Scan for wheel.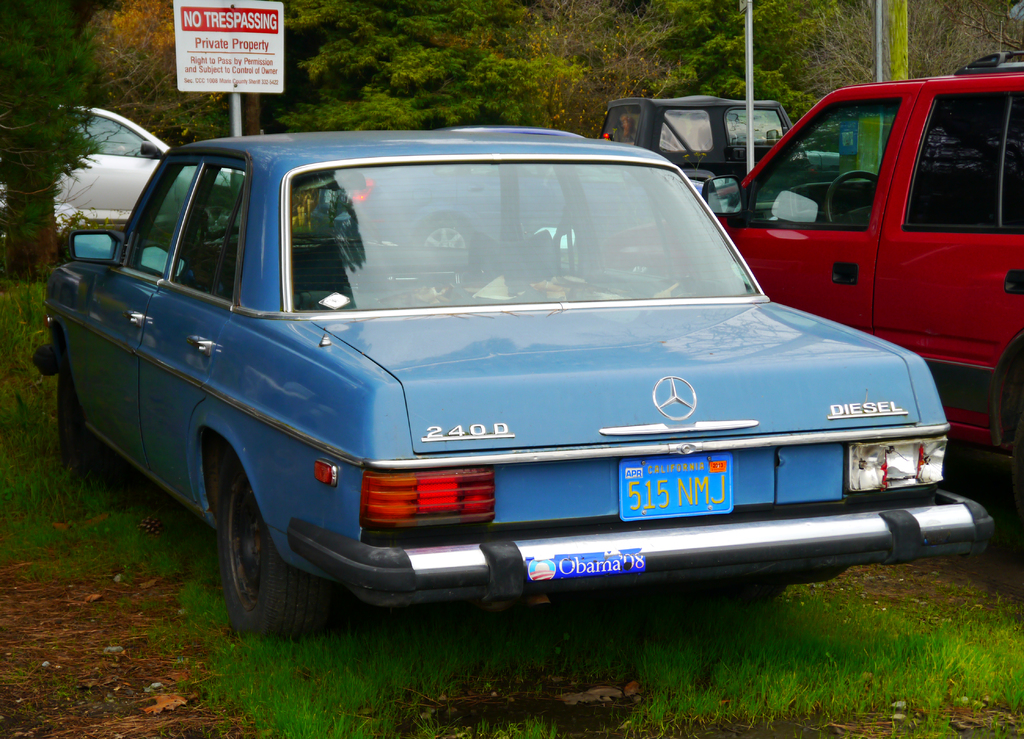
Scan result: [54, 360, 98, 454].
